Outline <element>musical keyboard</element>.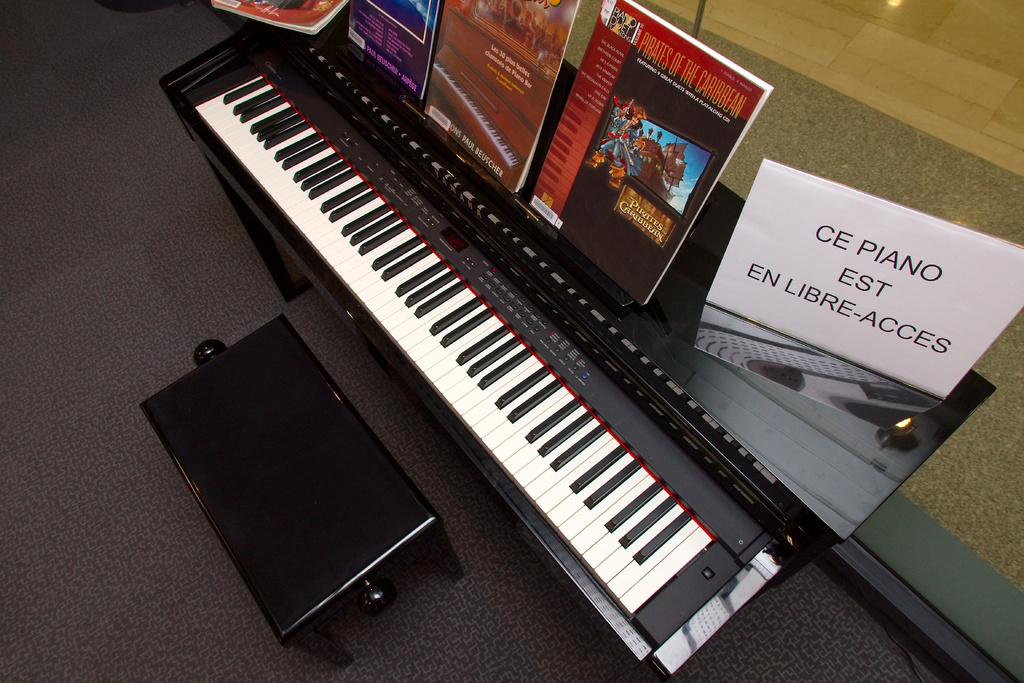
Outline: <box>175,59,788,645</box>.
